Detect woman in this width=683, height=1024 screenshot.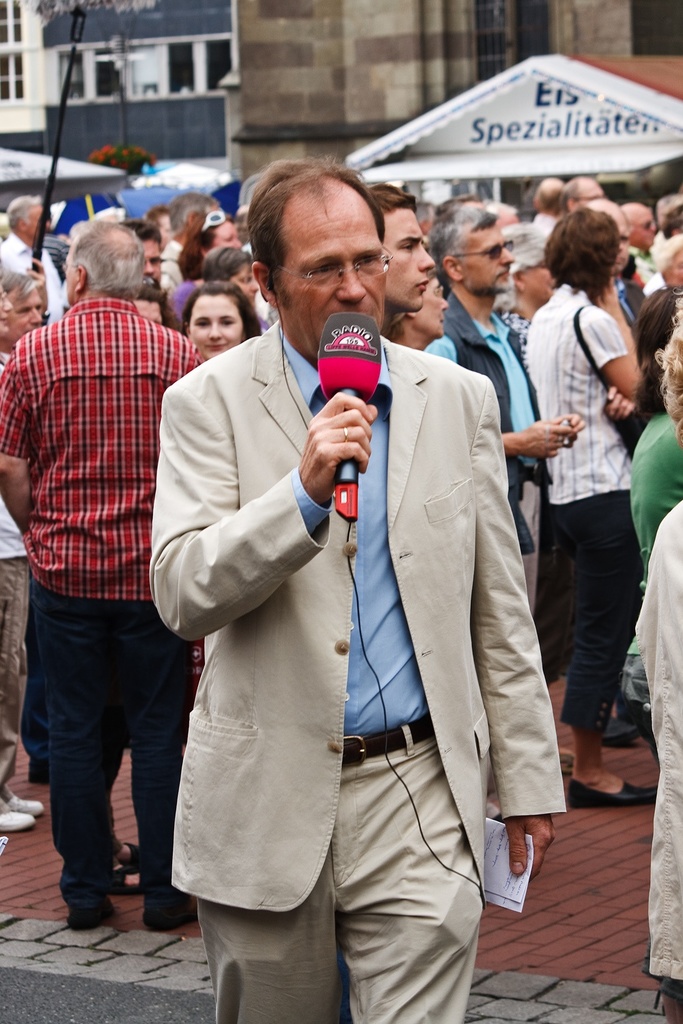
Detection: 634/294/682/980.
